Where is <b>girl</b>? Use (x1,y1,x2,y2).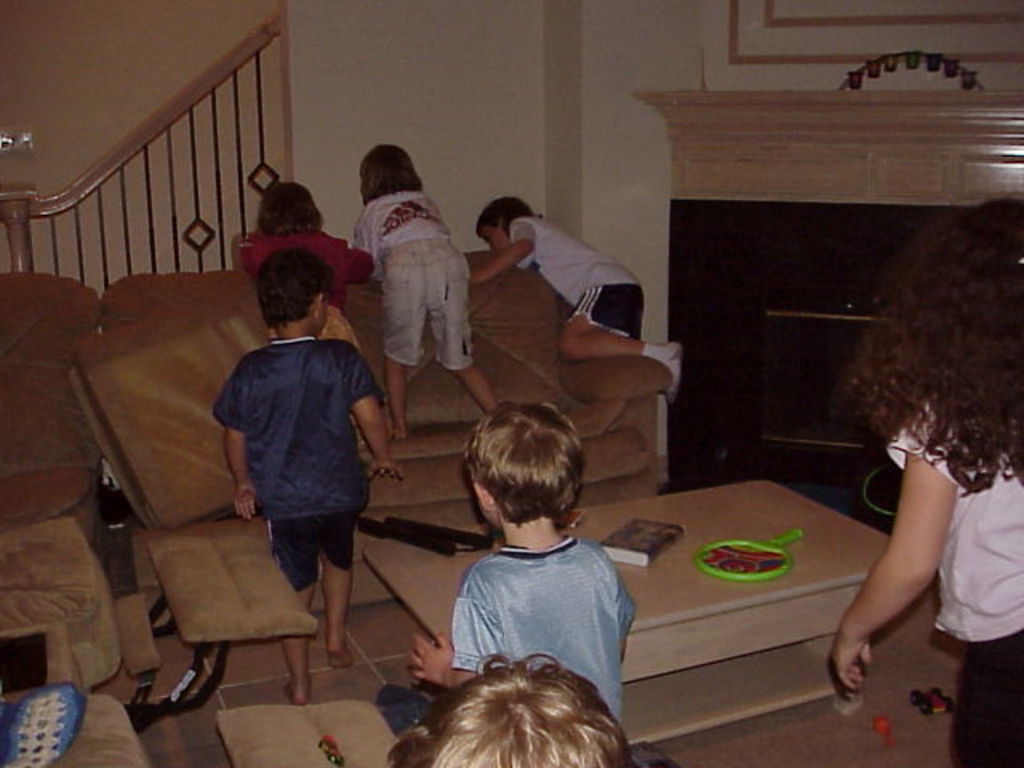
(354,146,498,442).
